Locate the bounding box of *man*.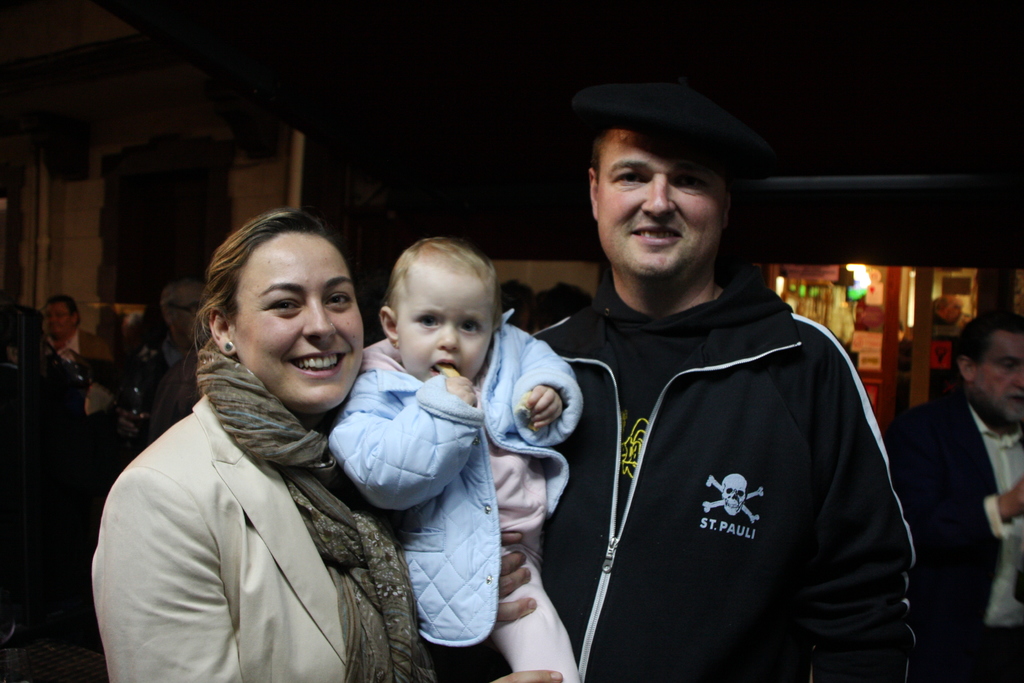
Bounding box: {"x1": 500, "y1": 72, "x2": 907, "y2": 680}.
